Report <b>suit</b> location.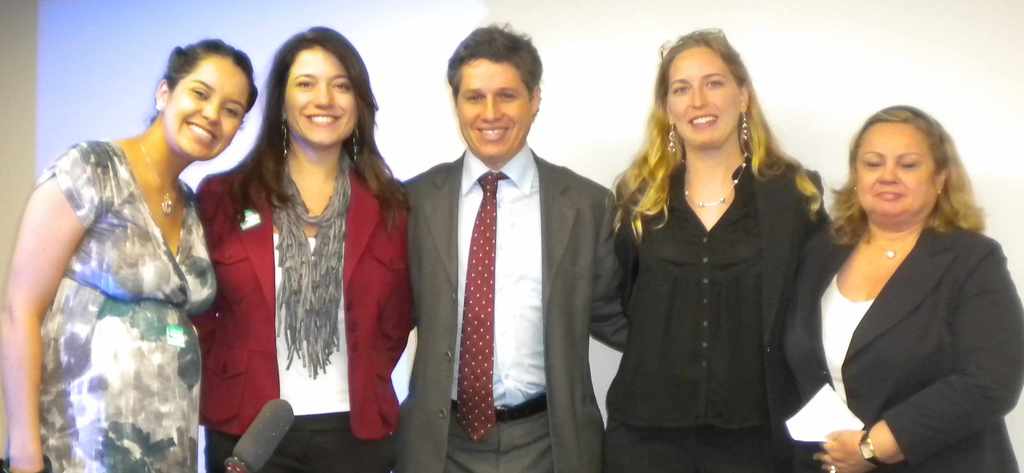
Report: (left=773, top=155, right=1016, bottom=453).
